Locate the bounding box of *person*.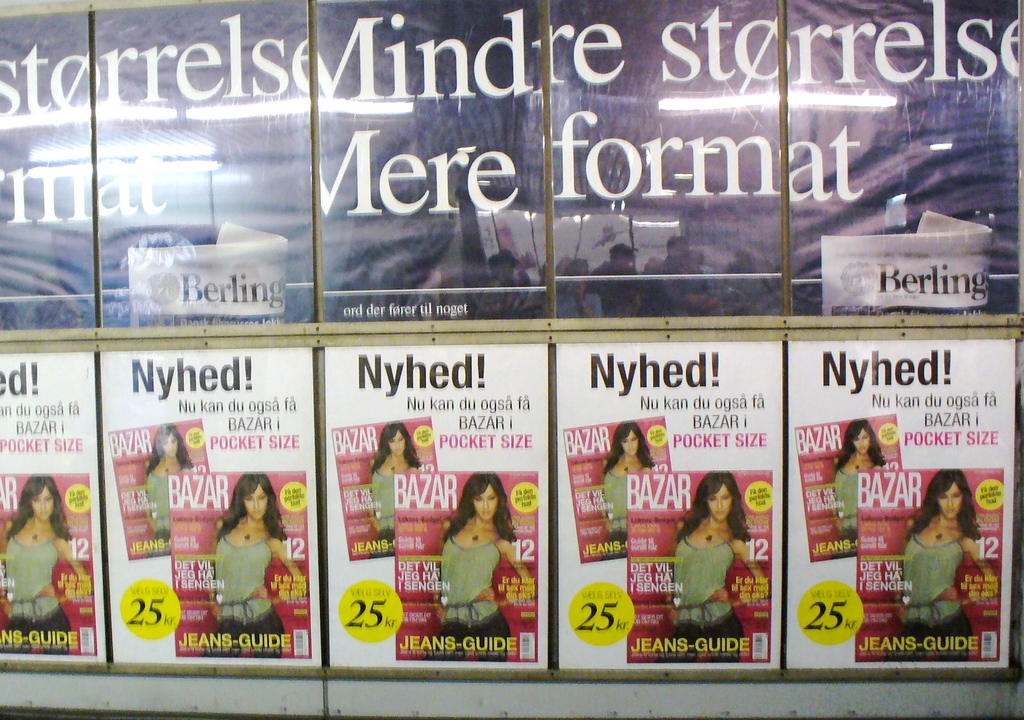
Bounding box: region(896, 469, 1000, 659).
